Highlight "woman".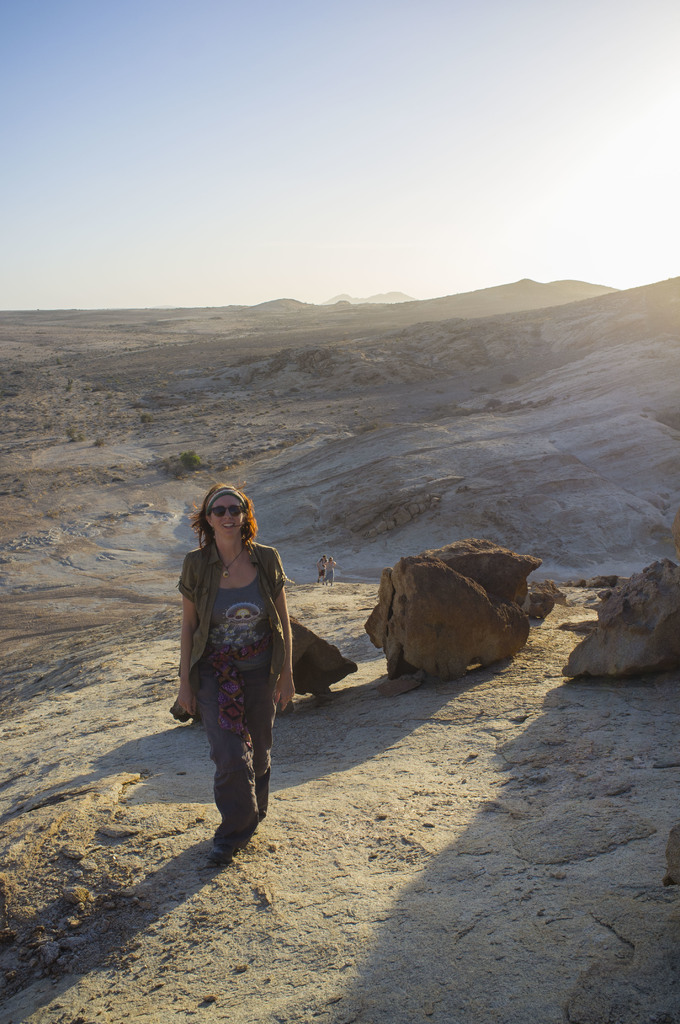
Highlighted region: bbox=(173, 482, 307, 874).
